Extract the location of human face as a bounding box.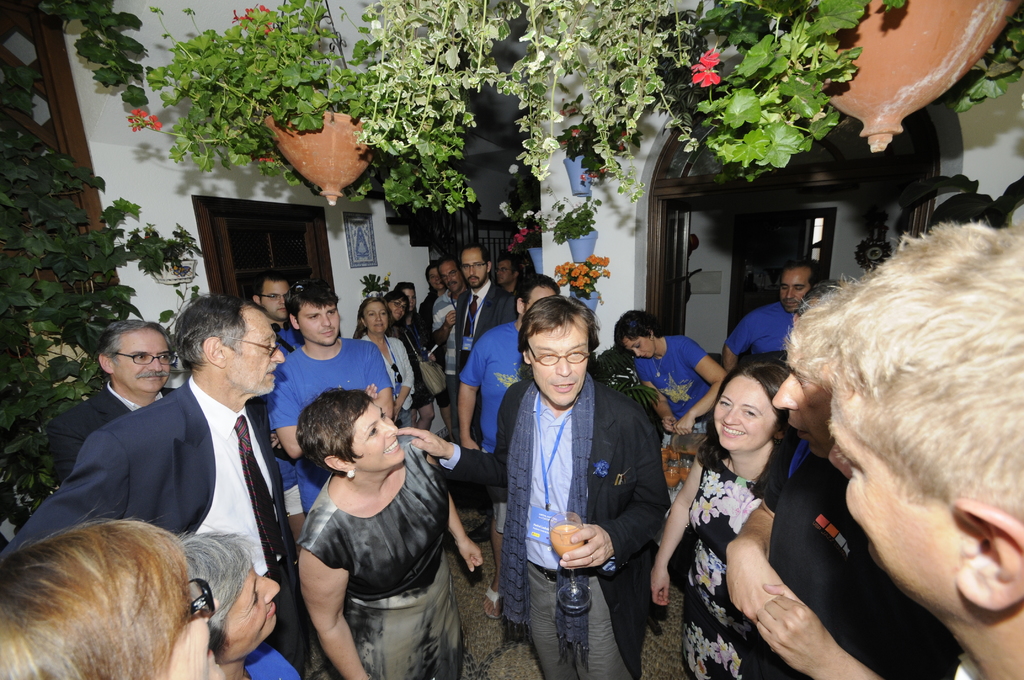
detection(110, 327, 174, 398).
